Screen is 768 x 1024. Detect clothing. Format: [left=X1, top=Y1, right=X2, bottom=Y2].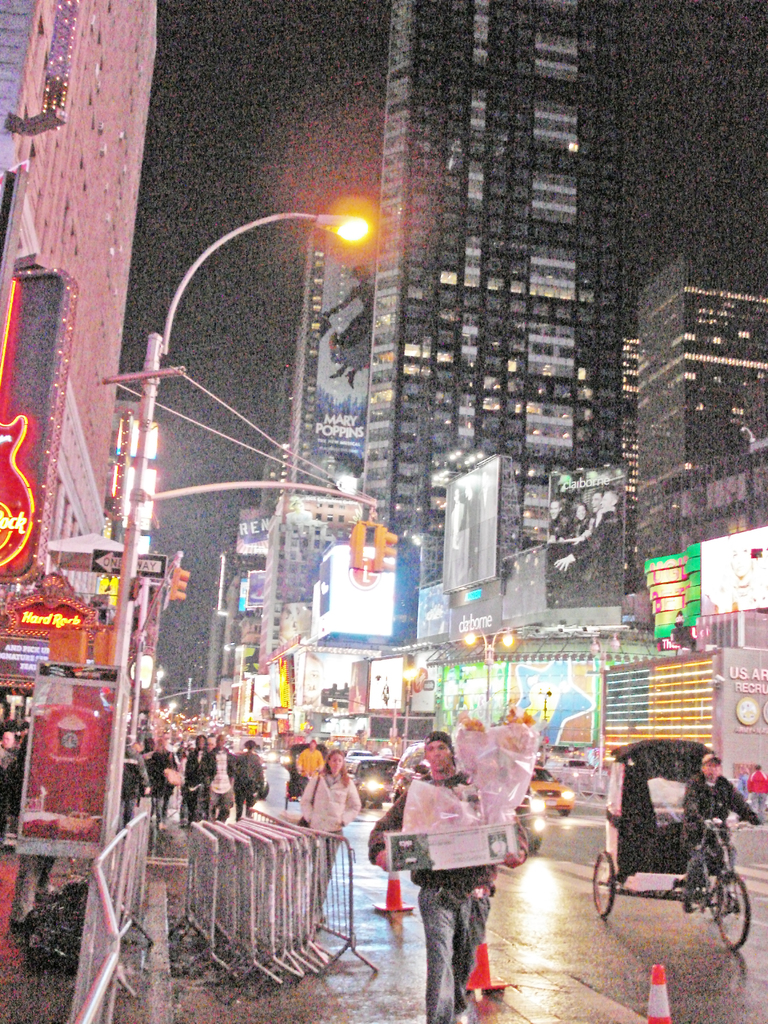
[left=234, top=745, right=266, bottom=822].
